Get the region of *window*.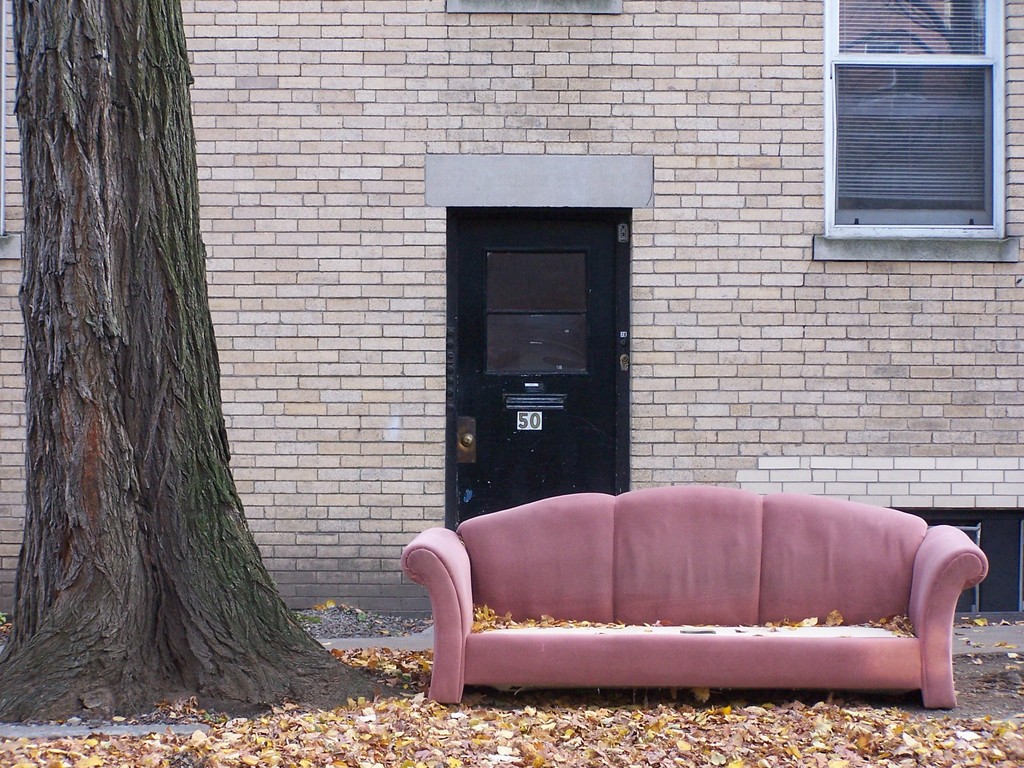
[left=833, top=0, right=1001, bottom=236].
